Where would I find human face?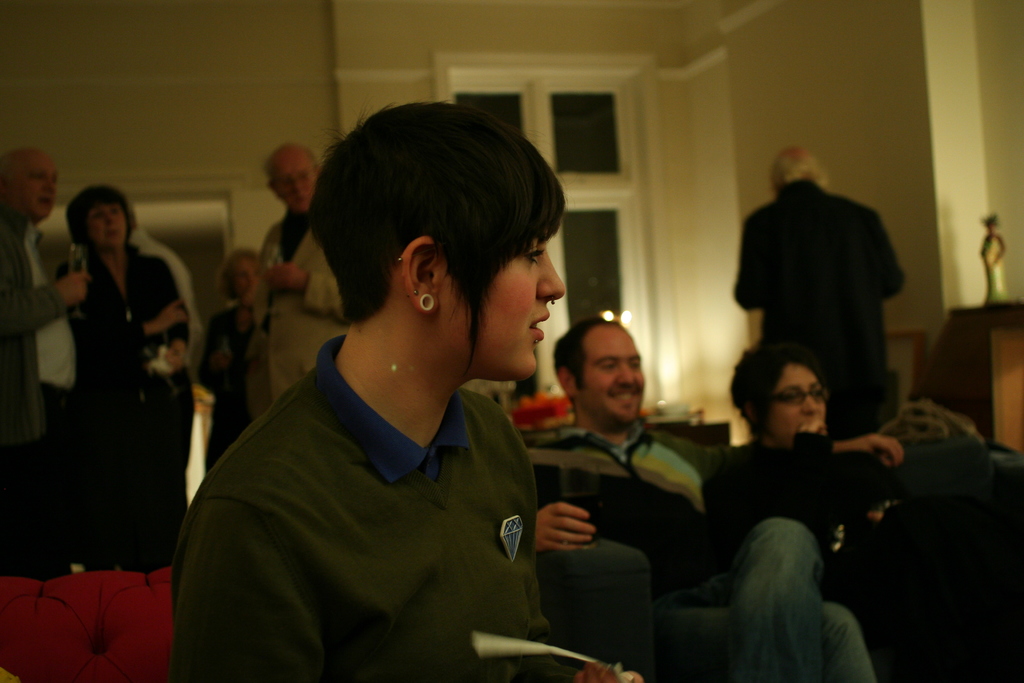
At x1=82, y1=202, x2=126, y2=252.
